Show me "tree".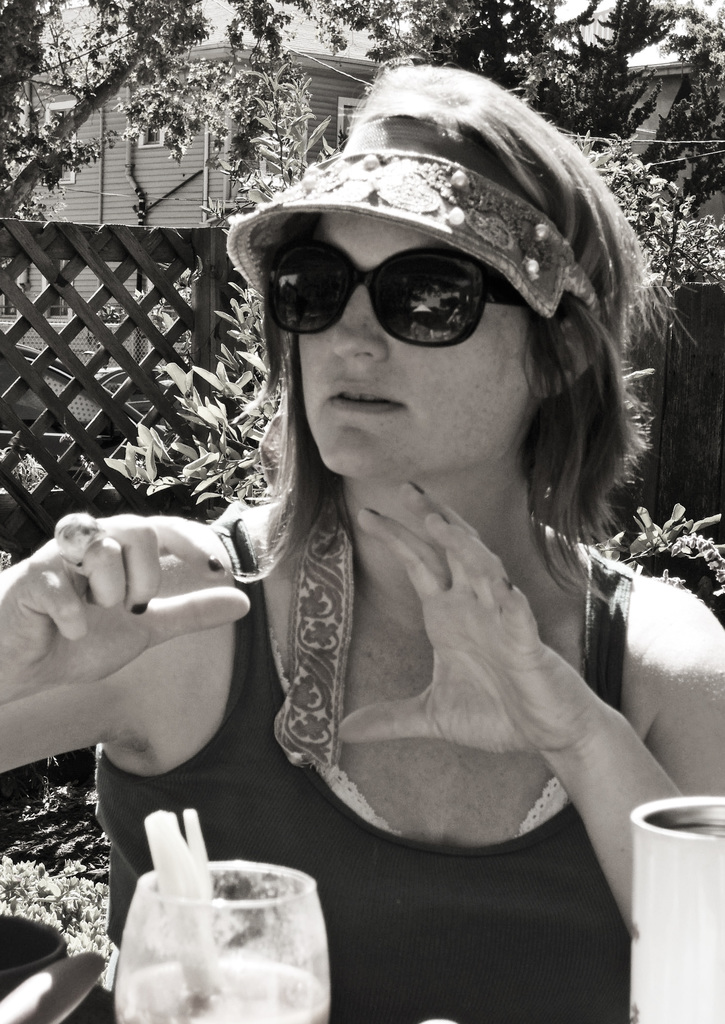
"tree" is here: region(0, 0, 210, 223).
